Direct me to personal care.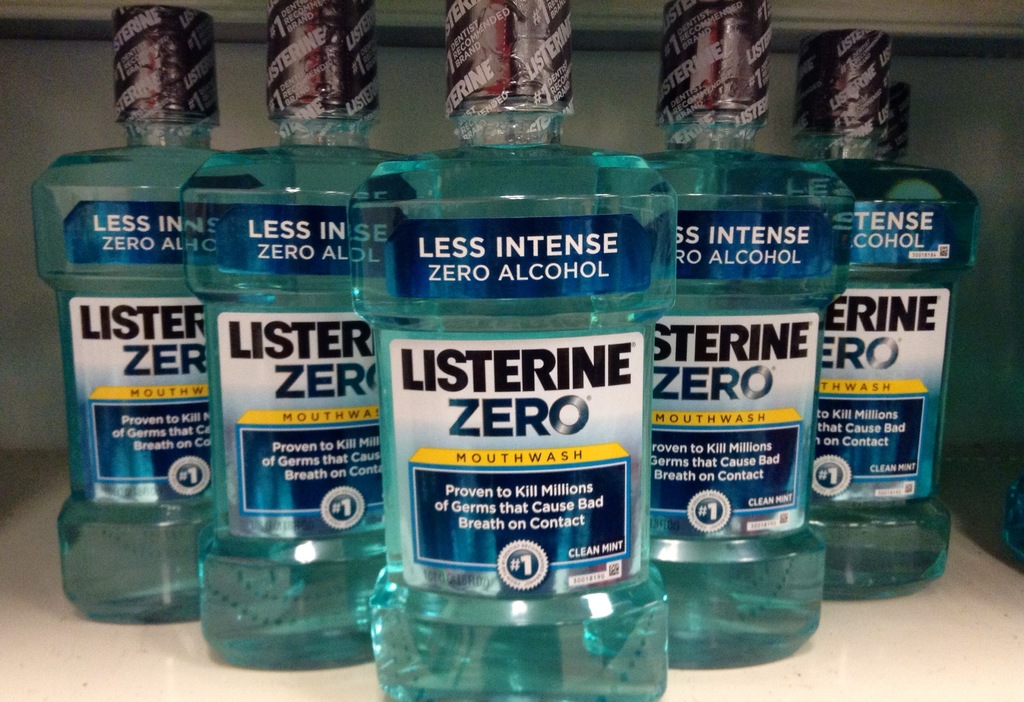
Direction: crop(884, 83, 915, 167).
